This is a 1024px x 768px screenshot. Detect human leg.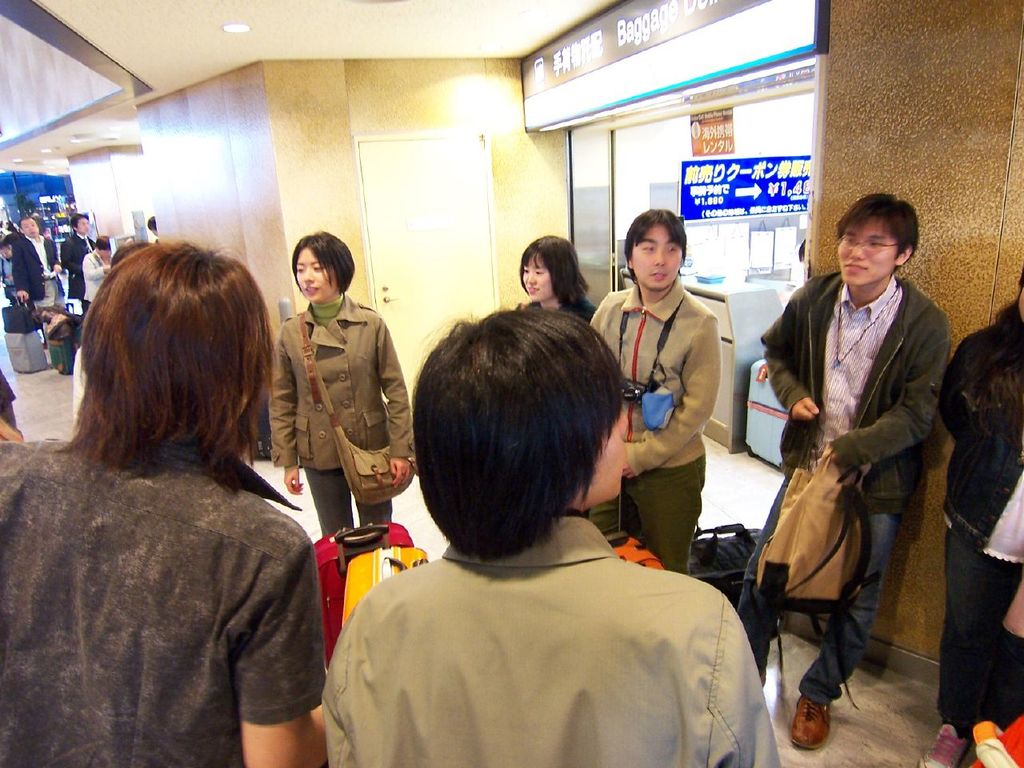
BBox(629, 458, 706, 570).
